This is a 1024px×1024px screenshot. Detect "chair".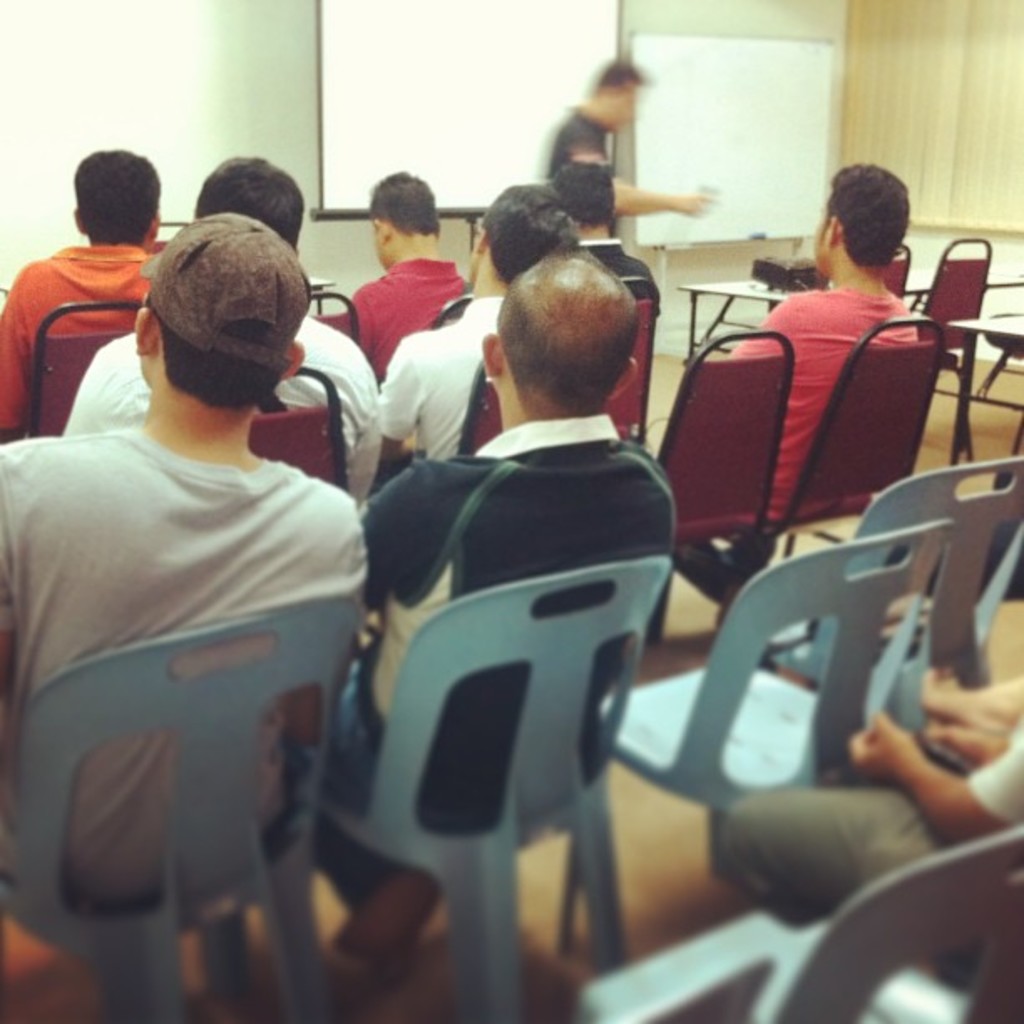
rect(462, 363, 509, 458).
